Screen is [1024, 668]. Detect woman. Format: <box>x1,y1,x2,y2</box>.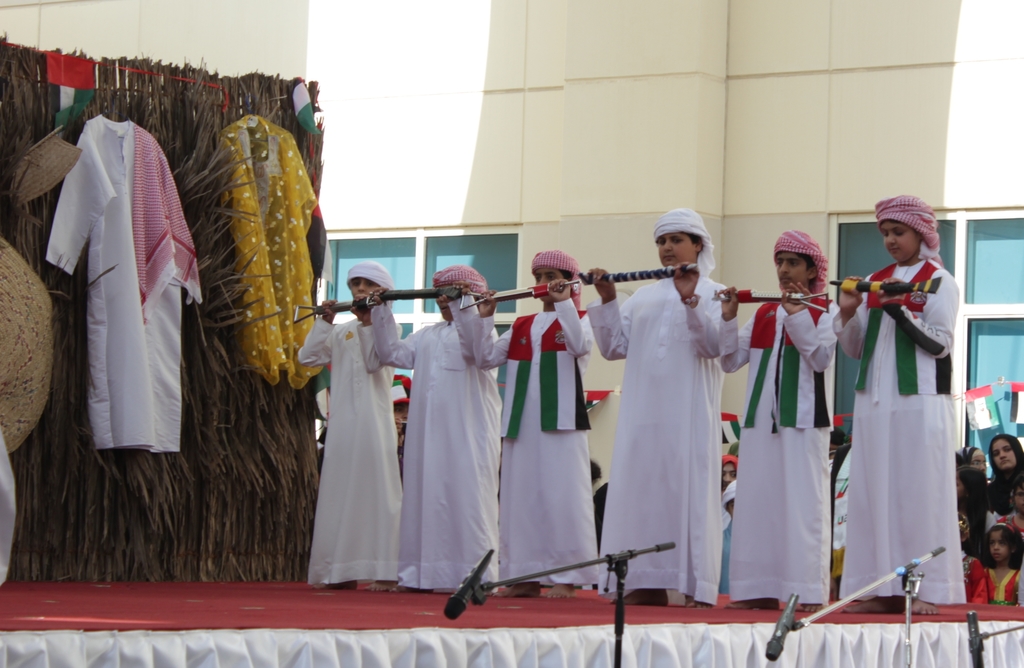
<box>955,470,989,556</box>.
